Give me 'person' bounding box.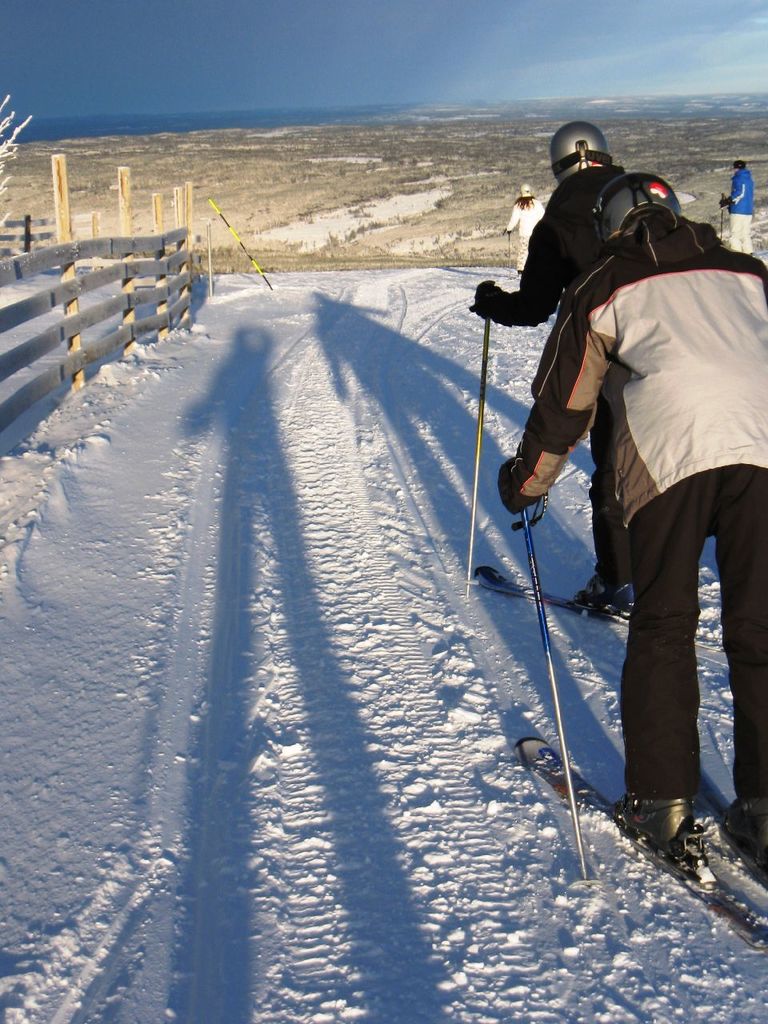
box=[468, 124, 702, 615].
